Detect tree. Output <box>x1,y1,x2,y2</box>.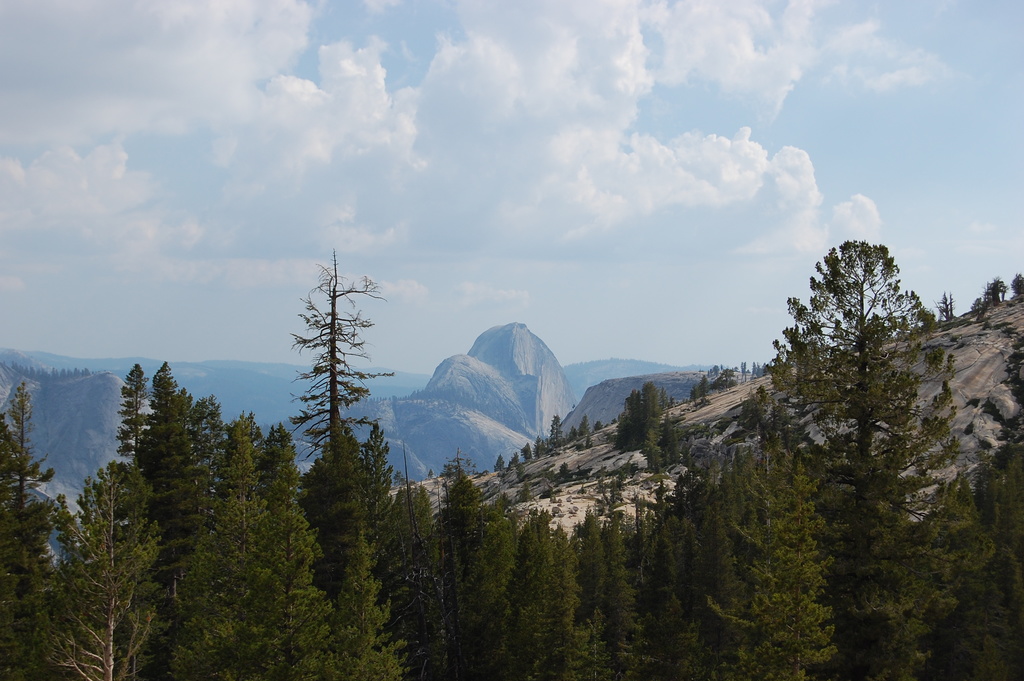
<box>282,242,393,482</box>.
